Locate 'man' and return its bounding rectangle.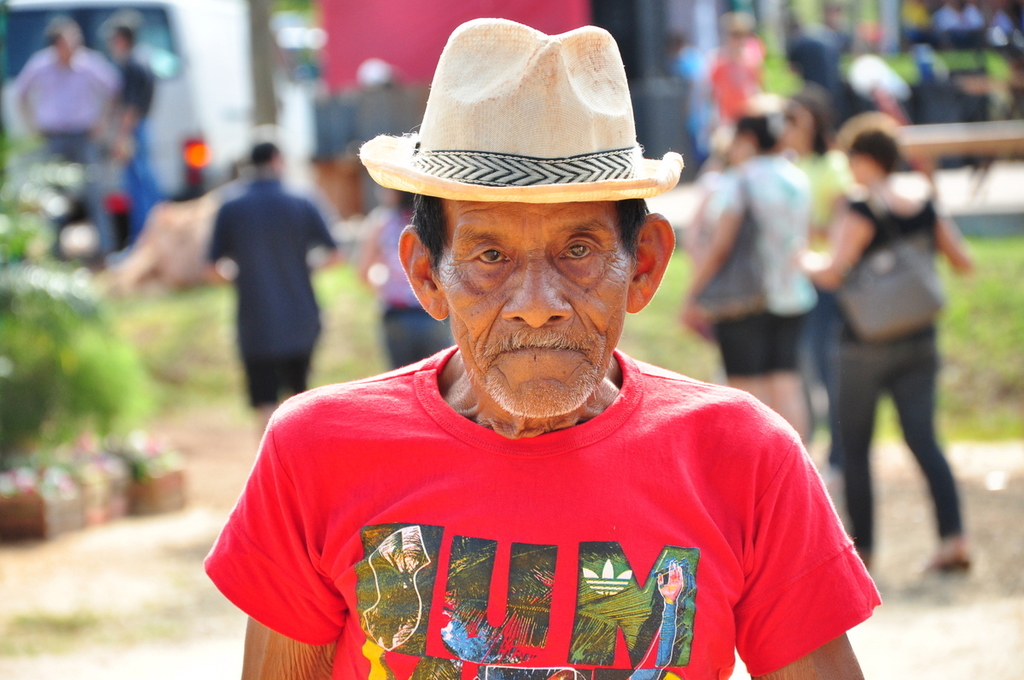
x1=104, y1=12, x2=152, y2=238.
